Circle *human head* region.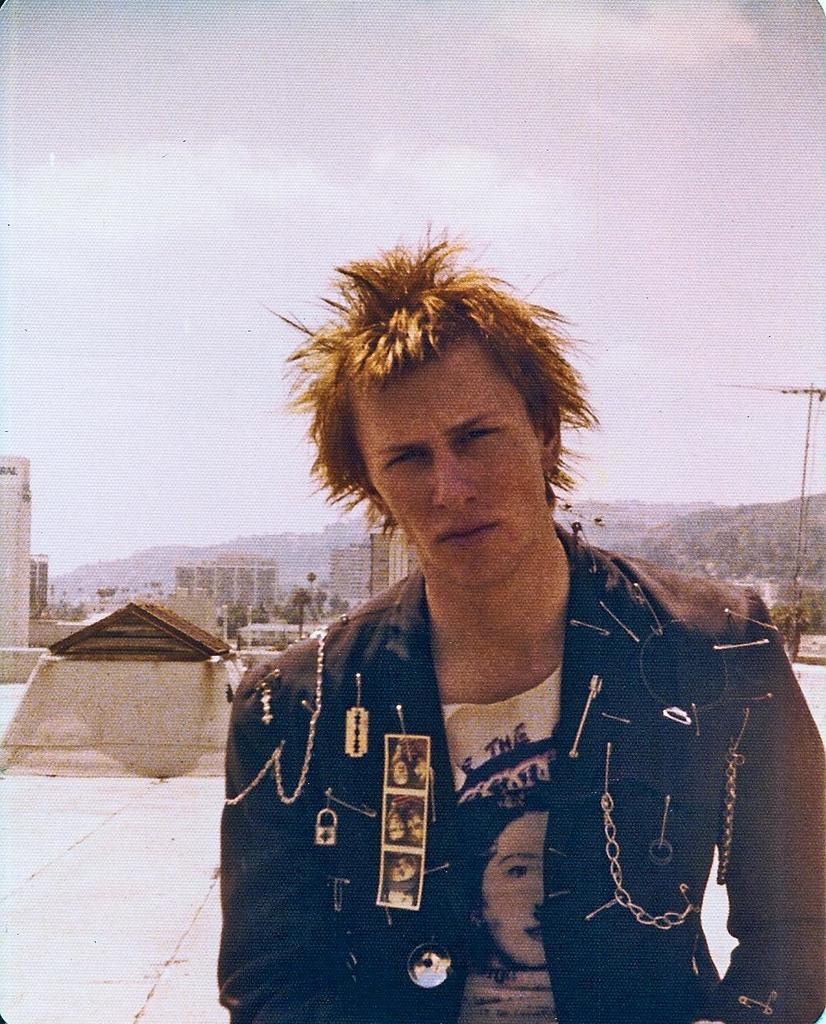
Region: [407,814,423,841].
